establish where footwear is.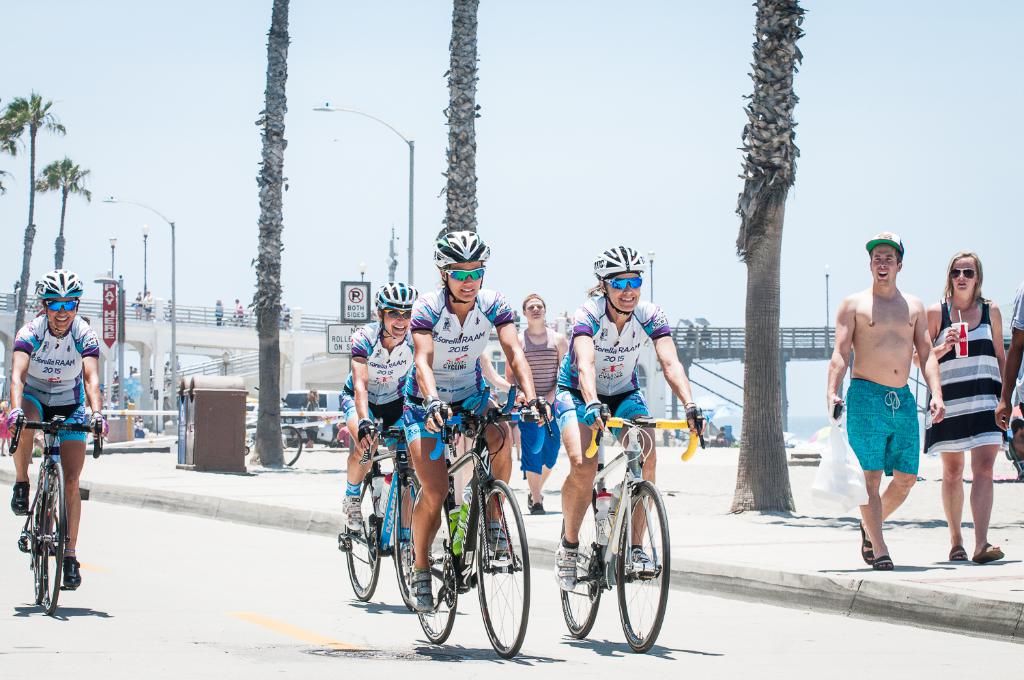
Established at (x1=971, y1=539, x2=1006, y2=566).
